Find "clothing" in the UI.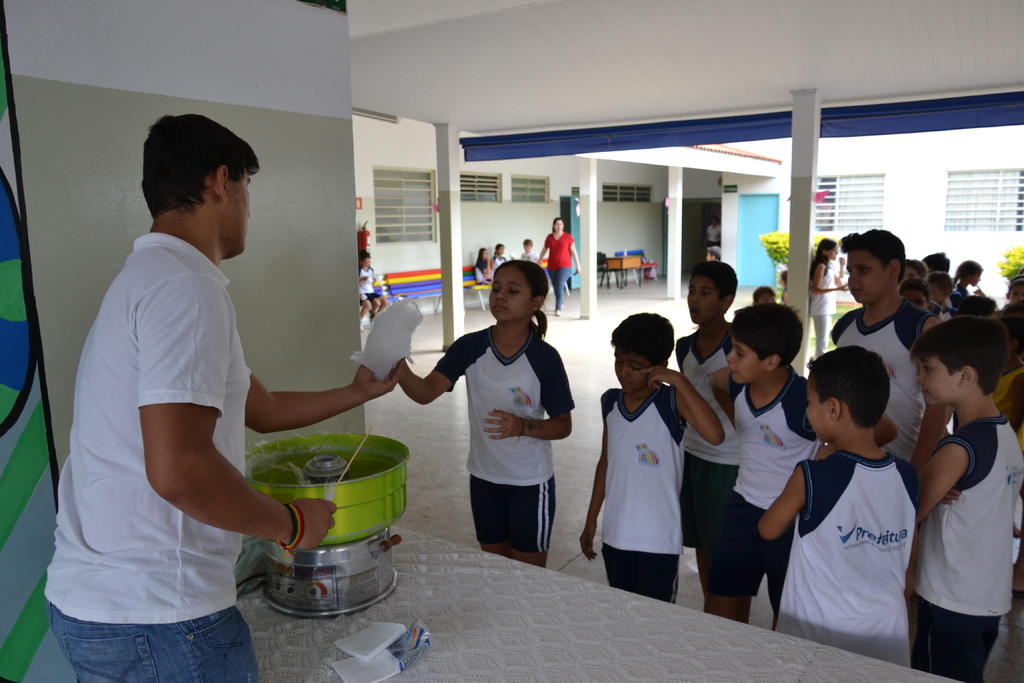
UI element at 600/383/687/604.
